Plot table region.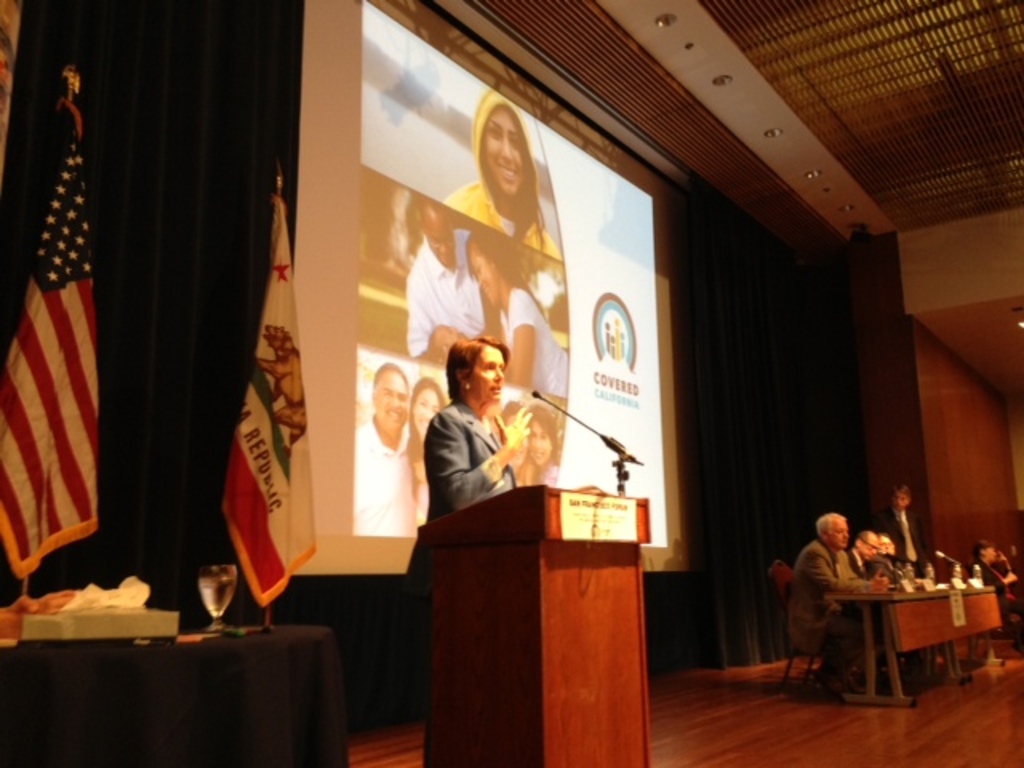
Plotted at 806, 573, 995, 696.
